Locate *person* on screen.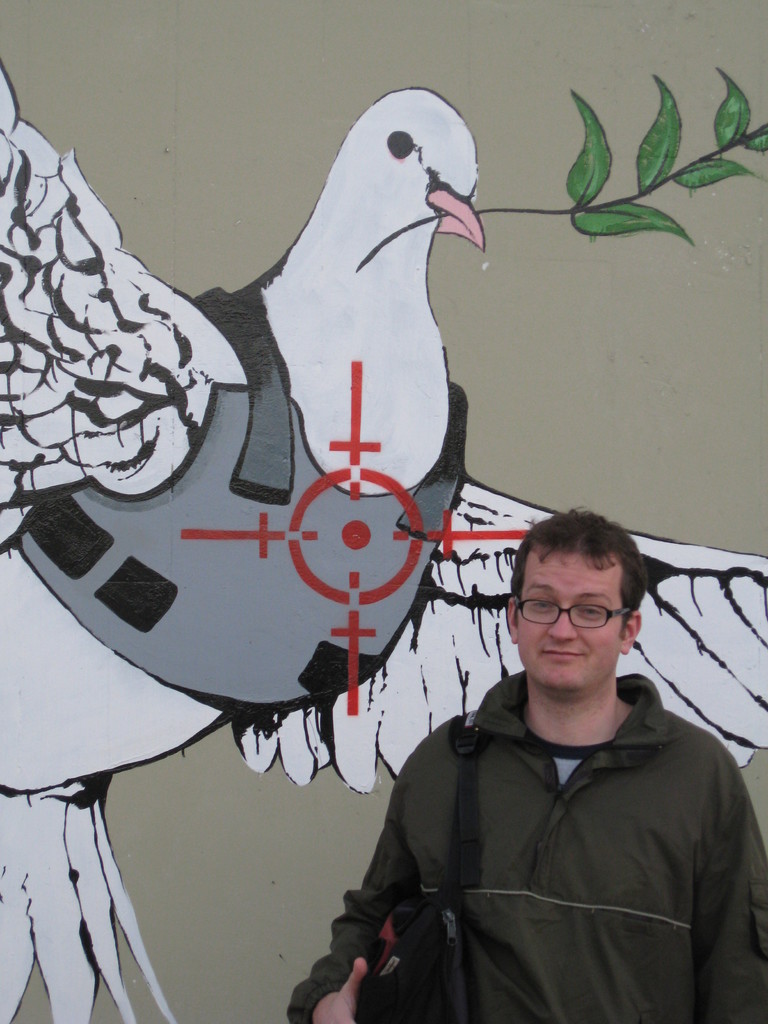
On screen at 332, 499, 767, 1000.
